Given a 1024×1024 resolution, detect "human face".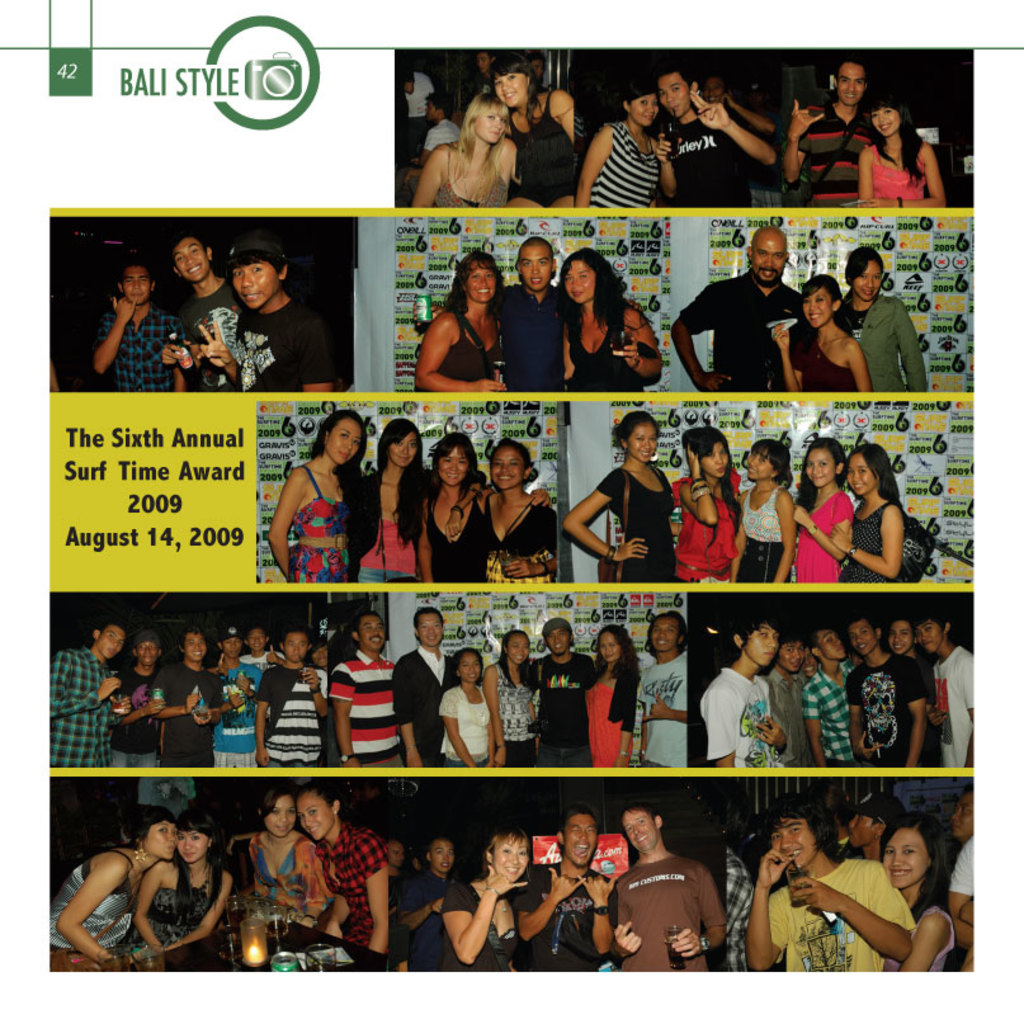
{"left": 268, "top": 798, "right": 294, "bottom": 837}.
